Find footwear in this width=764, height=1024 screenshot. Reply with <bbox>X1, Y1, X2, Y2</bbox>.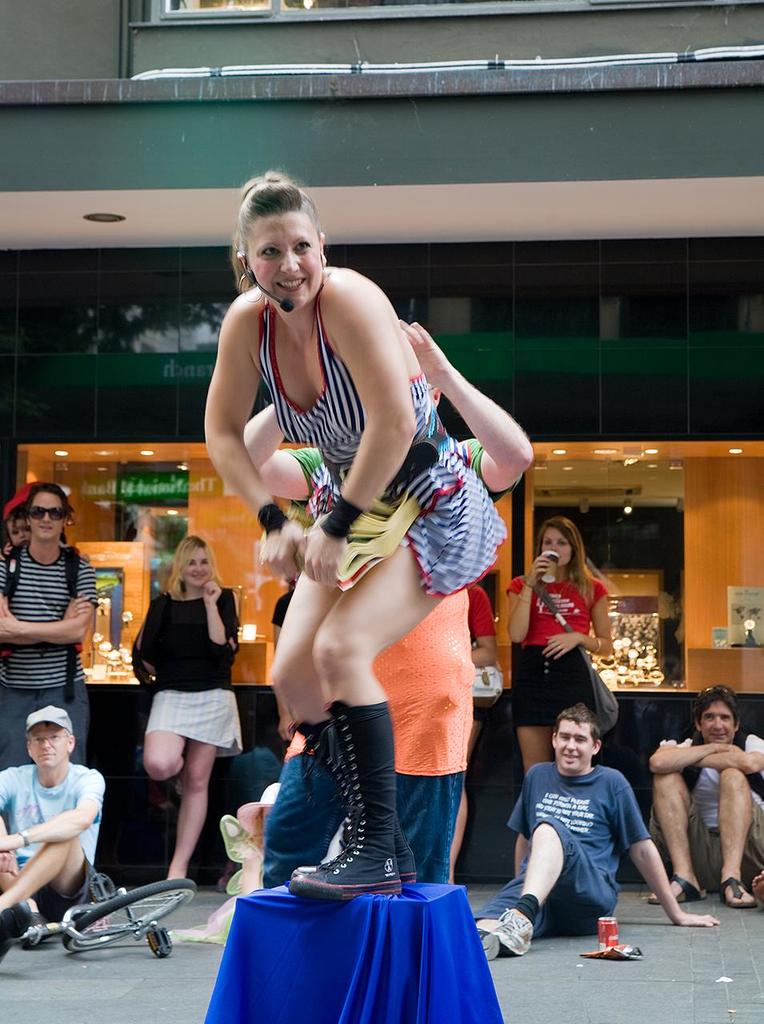
<bbox>290, 721, 418, 870</bbox>.
